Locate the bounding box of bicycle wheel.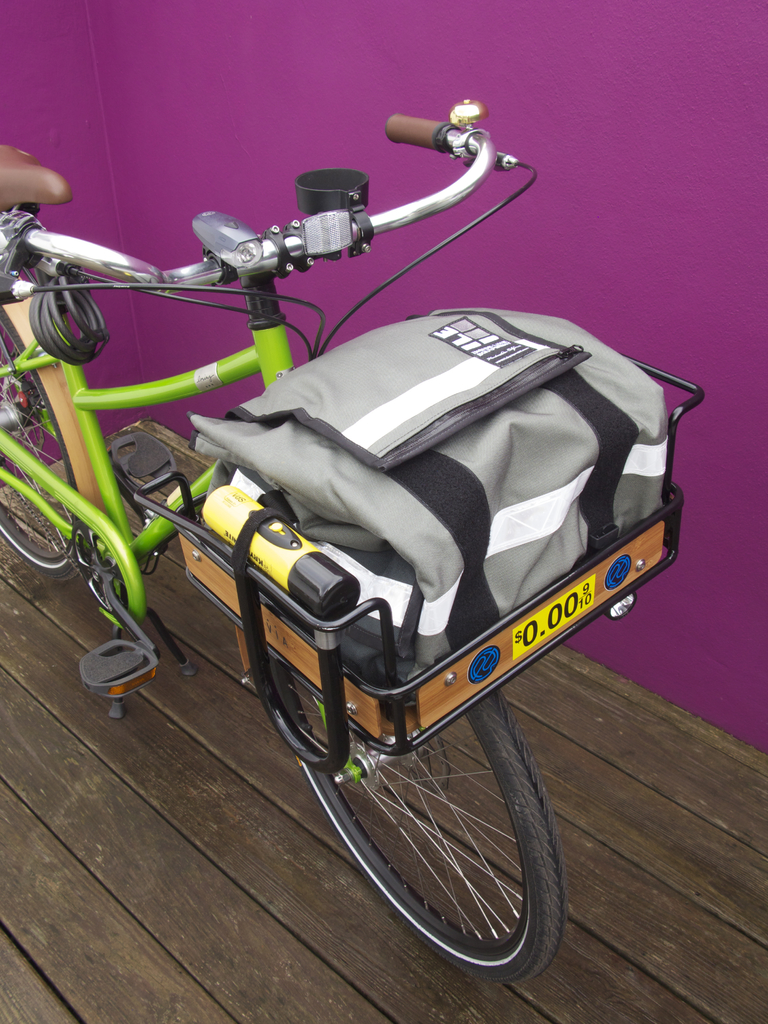
Bounding box: (266,655,566,982).
